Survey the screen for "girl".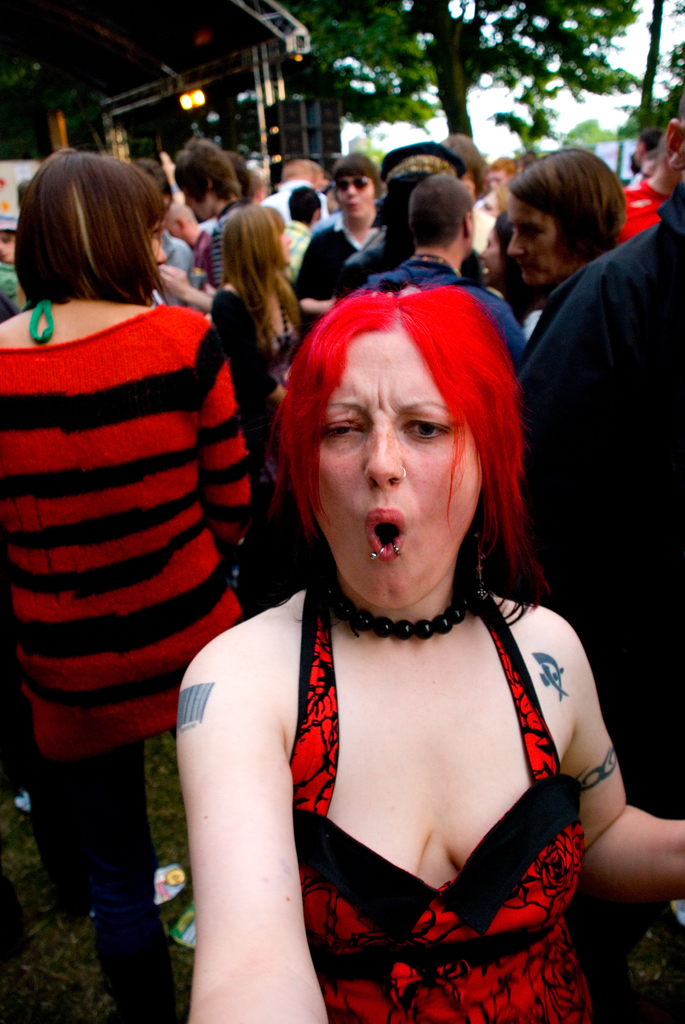
Survey found: {"x1": 210, "y1": 206, "x2": 303, "y2": 598}.
